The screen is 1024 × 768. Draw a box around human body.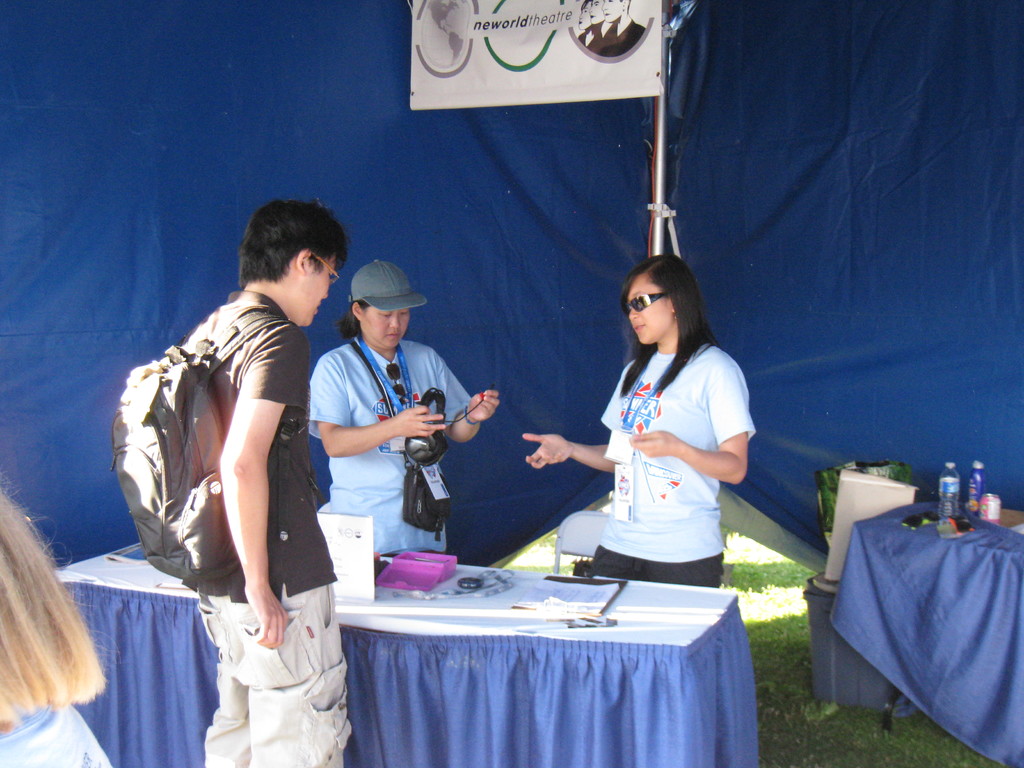
(x1=310, y1=256, x2=495, y2=554).
